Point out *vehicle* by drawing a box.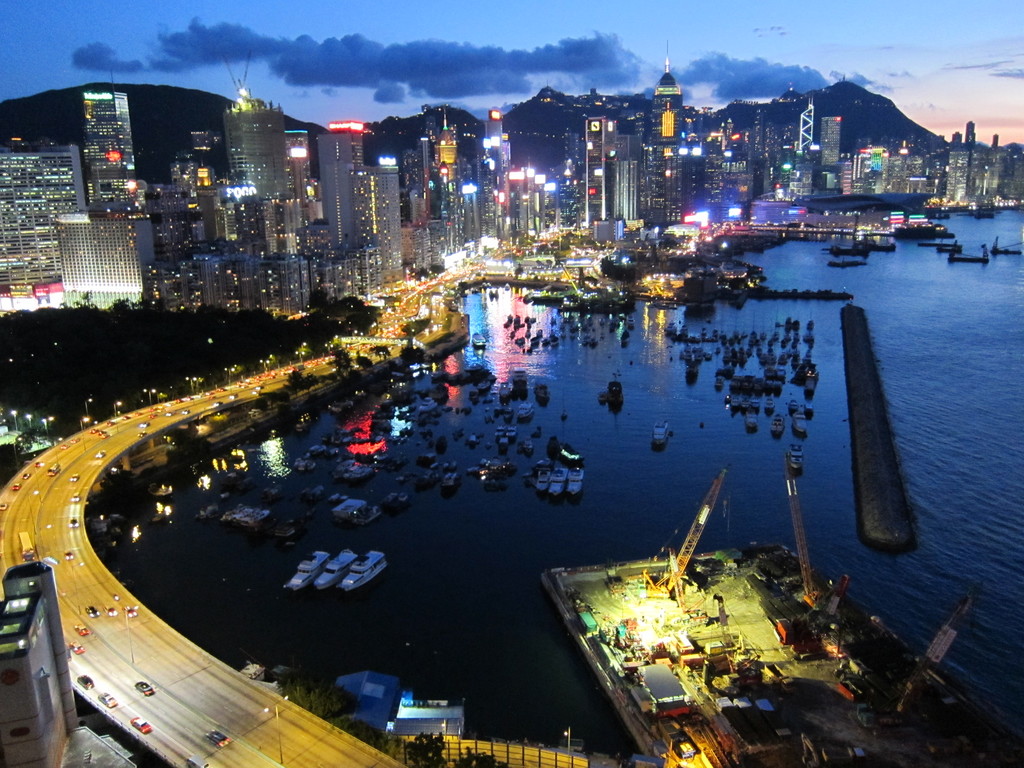
{"x1": 71, "y1": 643, "x2": 83, "y2": 657}.
